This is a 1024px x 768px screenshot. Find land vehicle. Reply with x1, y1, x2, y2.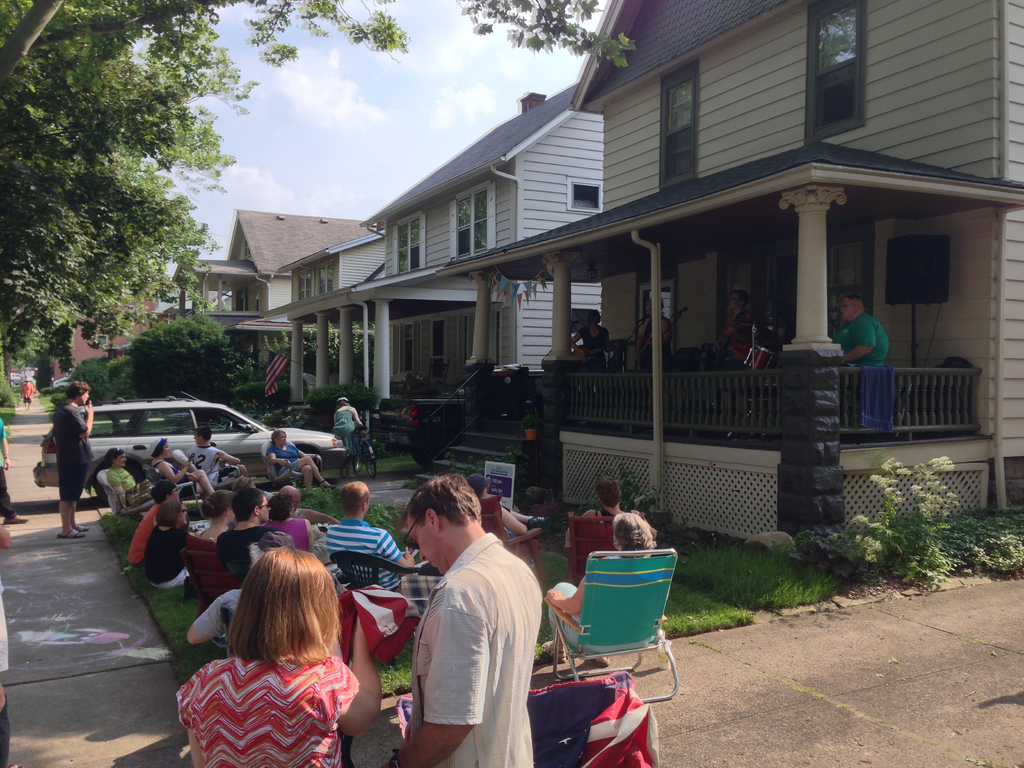
372, 373, 544, 465.
